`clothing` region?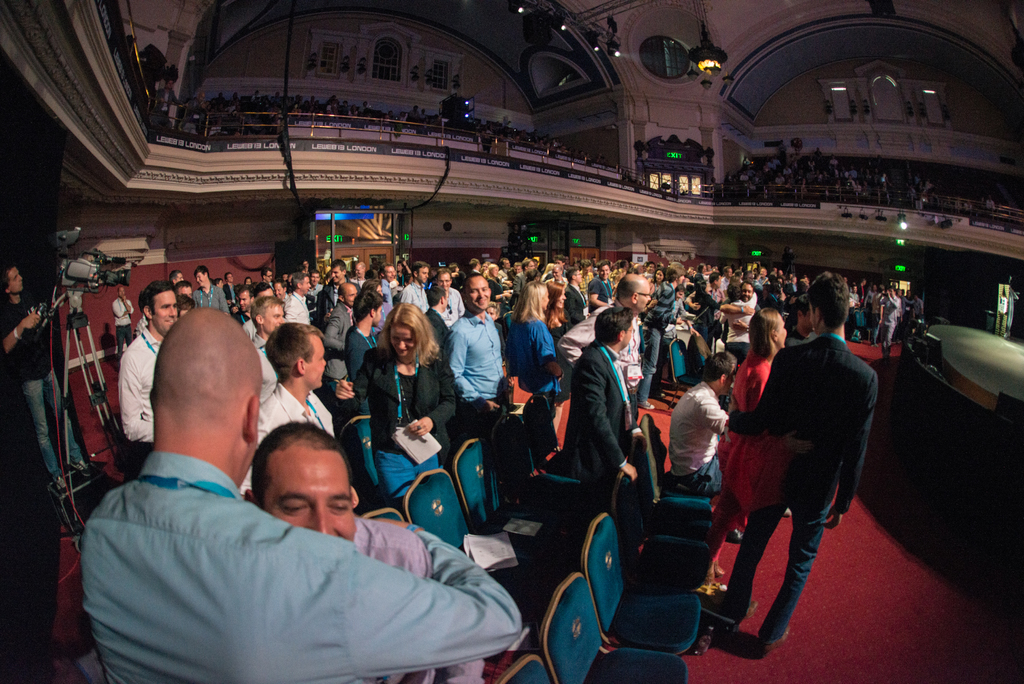
(left=246, top=336, right=278, bottom=421)
